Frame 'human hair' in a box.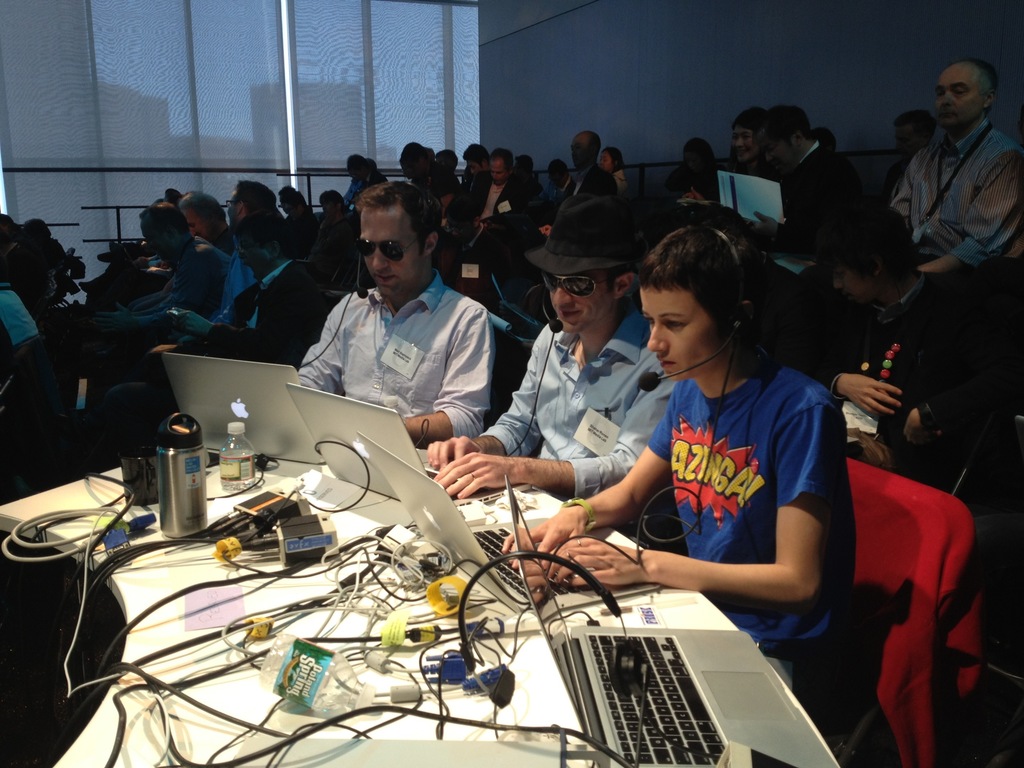
bbox=(234, 179, 276, 209).
